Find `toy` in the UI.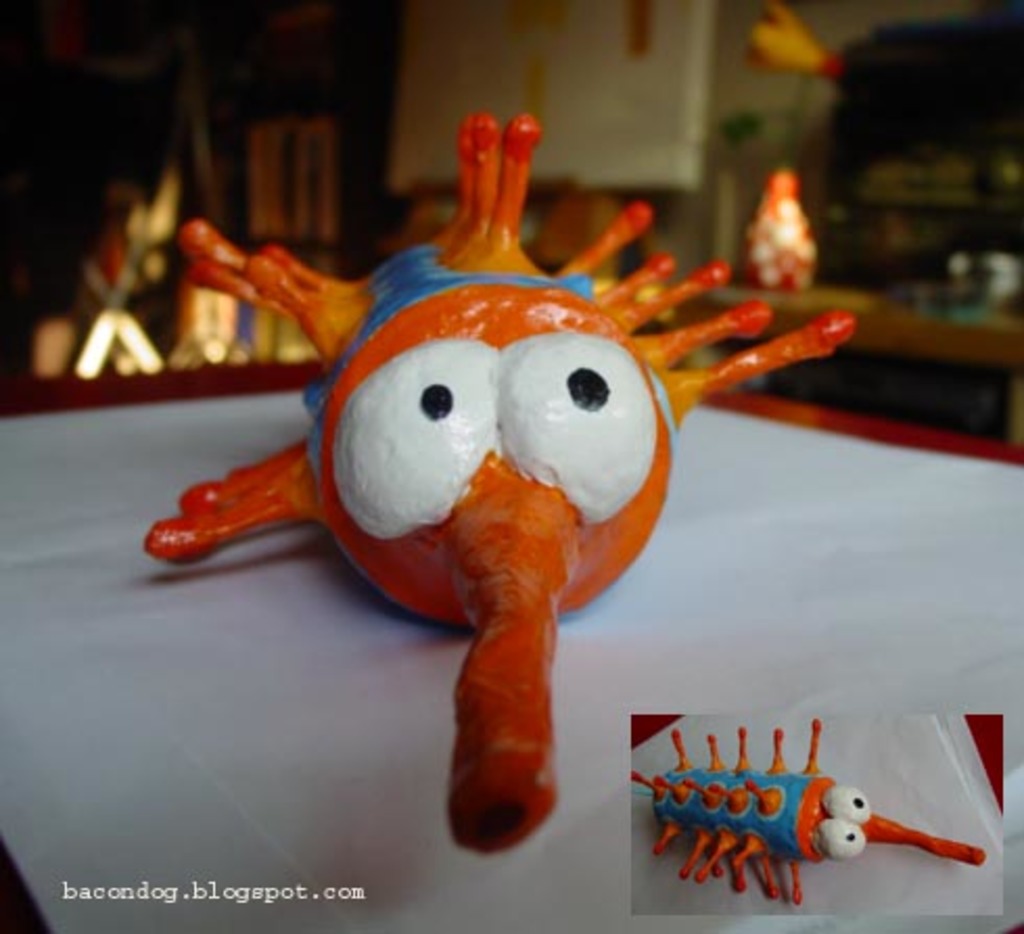
UI element at [184, 192, 736, 846].
